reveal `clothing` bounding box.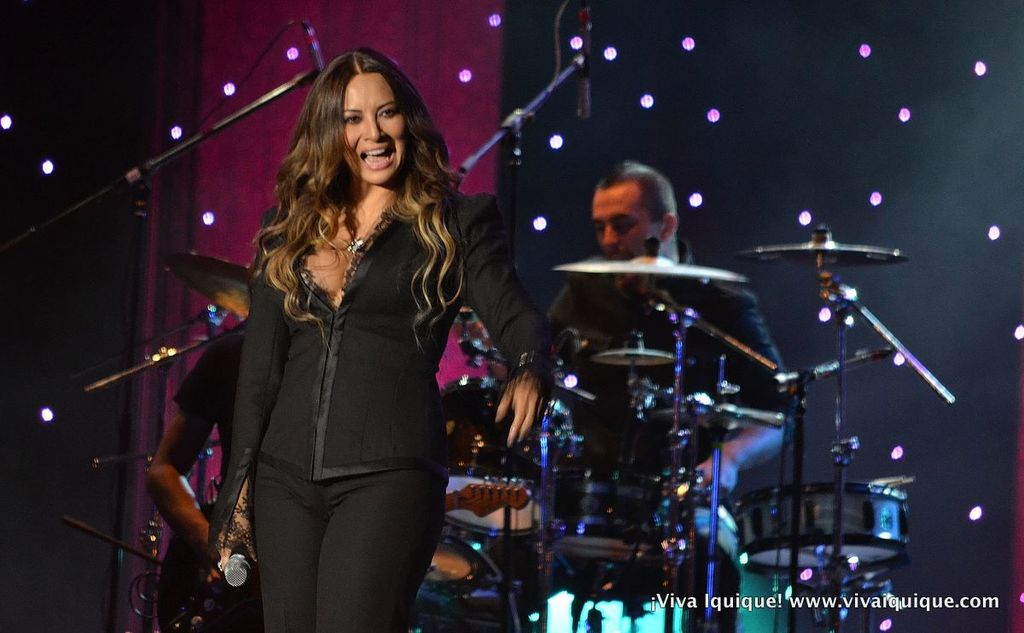
Revealed: [x1=196, y1=138, x2=486, y2=586].
